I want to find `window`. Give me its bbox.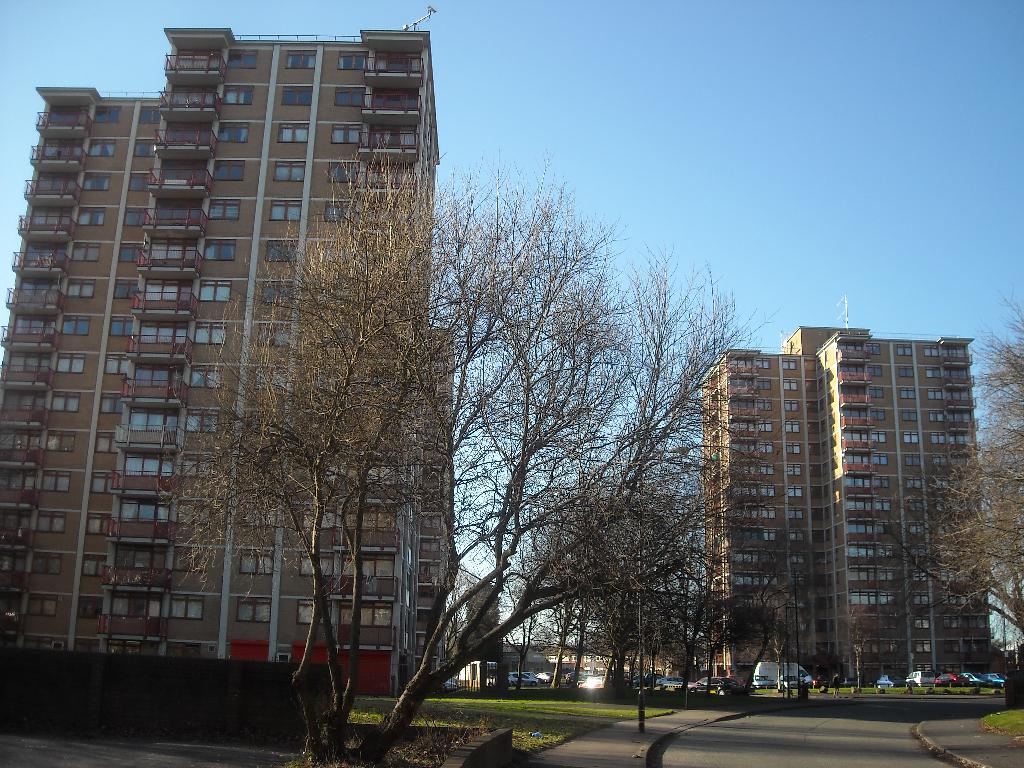
pyautogui.locateOnScreen(202, 232, 240, 264).
